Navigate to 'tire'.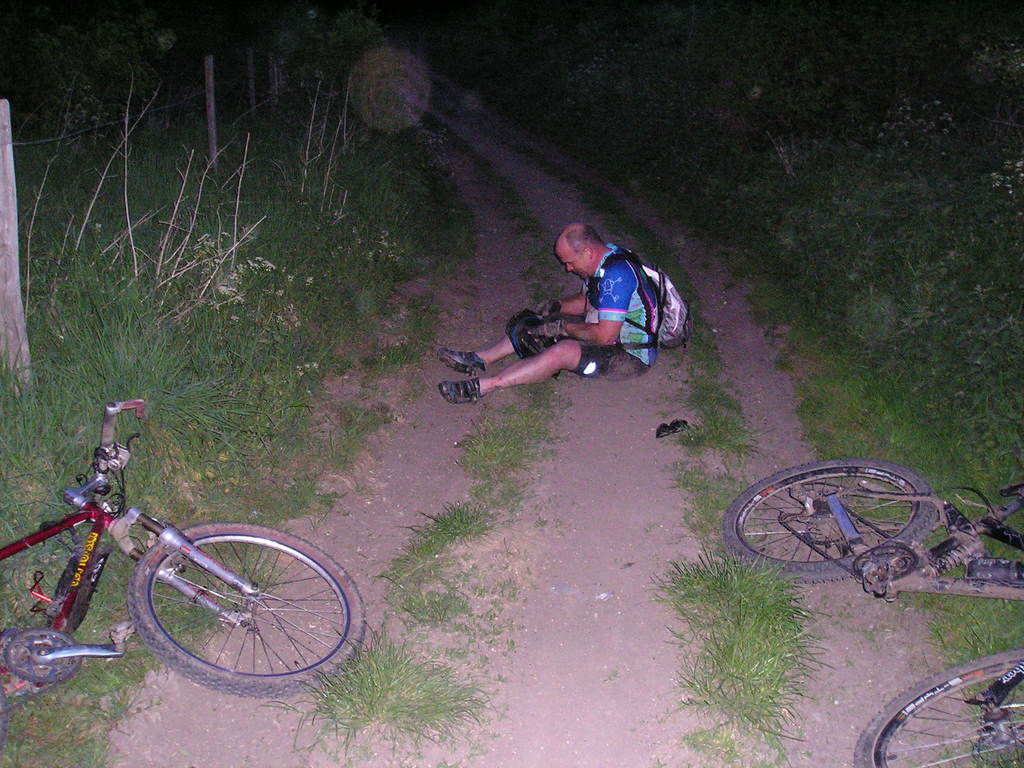
Navigation target: bbox=(124, 521, 366, 702).
